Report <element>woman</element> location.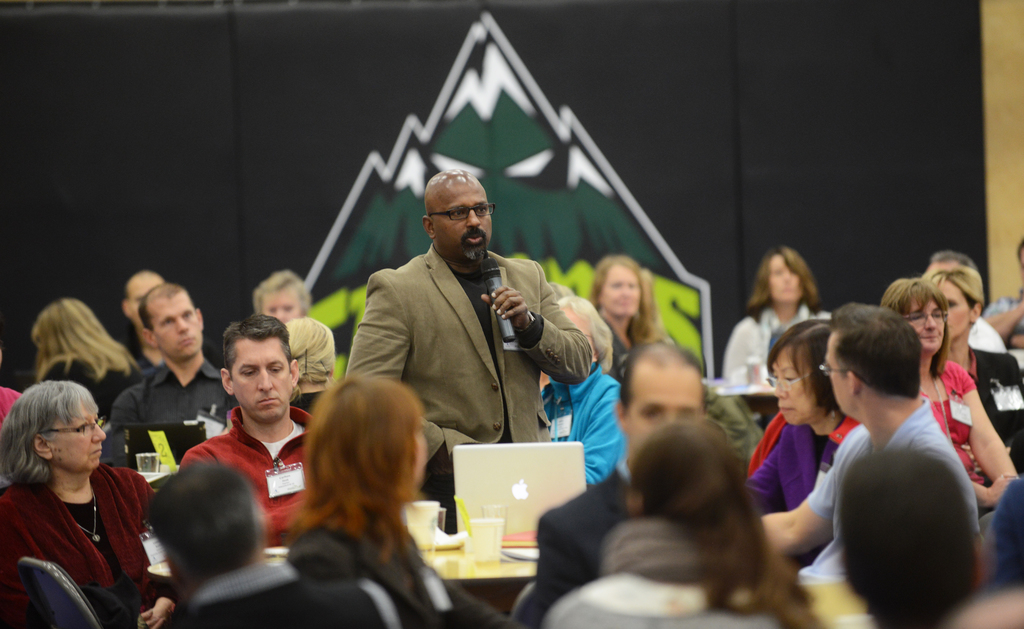
Report: <bbox>877, 274, 1023, 512</bbox>.
